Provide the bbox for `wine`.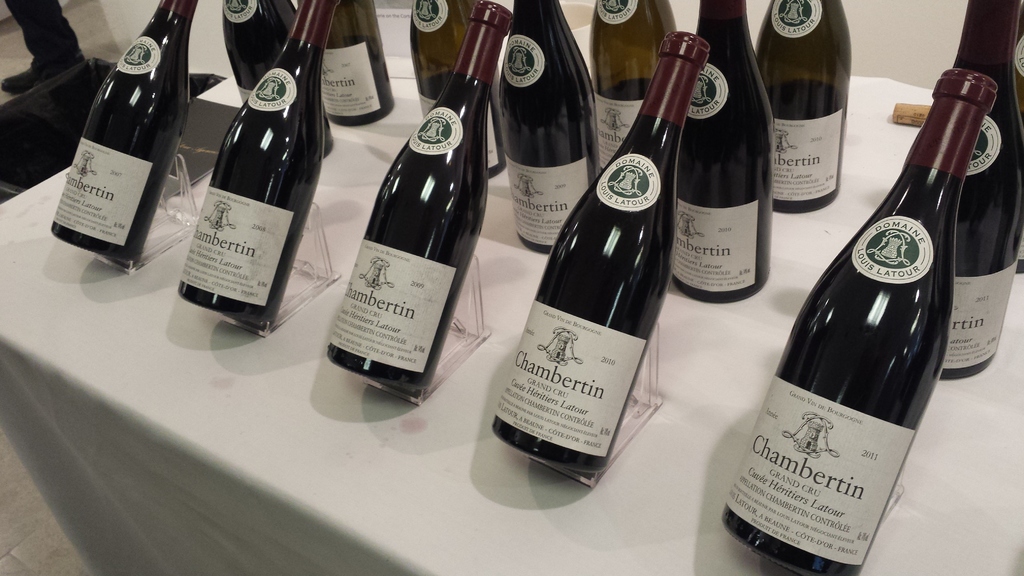
[left=588, top=0, right=676, bottom=179].
